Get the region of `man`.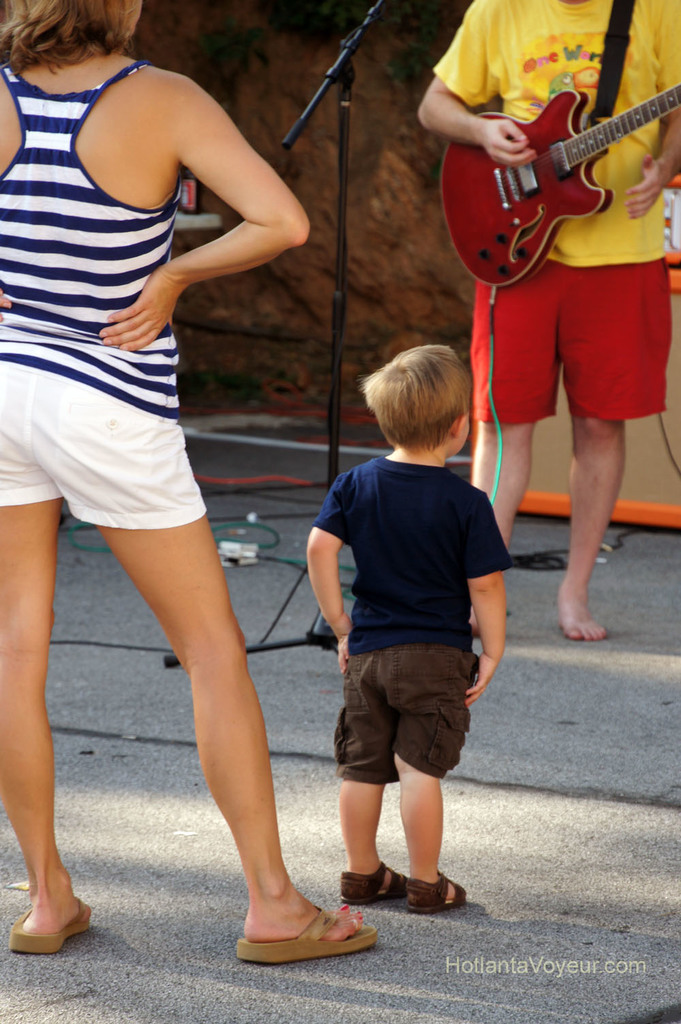
x1=421, y1=0, x2=680, y2=644.
